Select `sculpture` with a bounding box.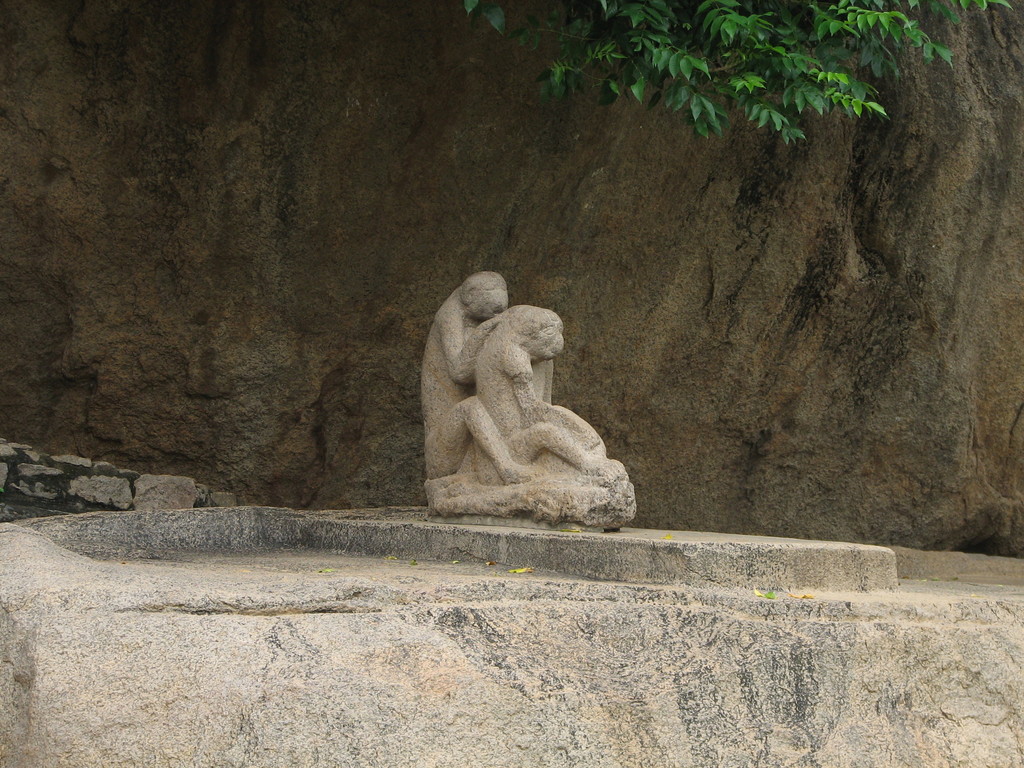
[416,271,557,484].
